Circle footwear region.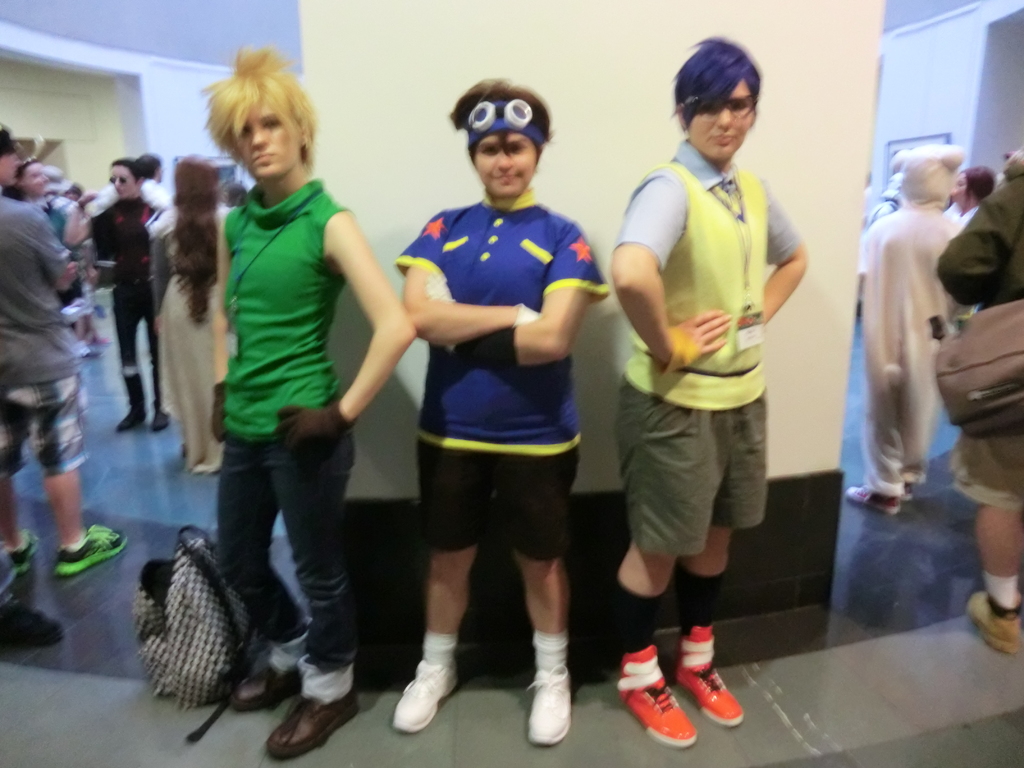
Region: 260 673 361 759.
